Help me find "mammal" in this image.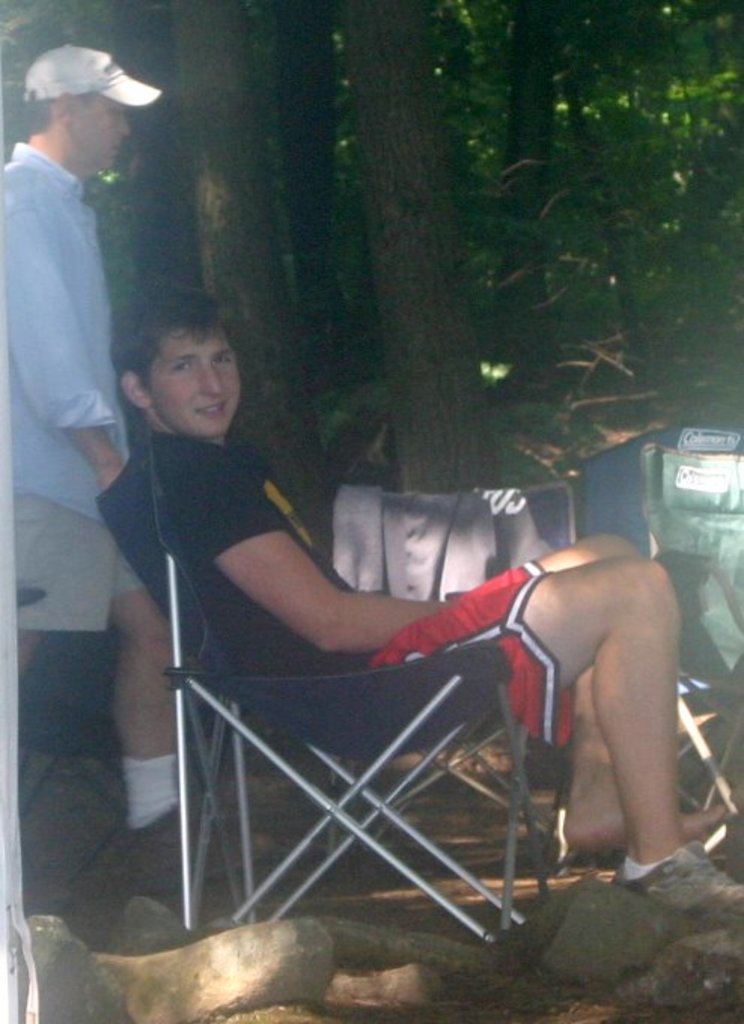
Found it: box=[0, 41, 271, 901].
